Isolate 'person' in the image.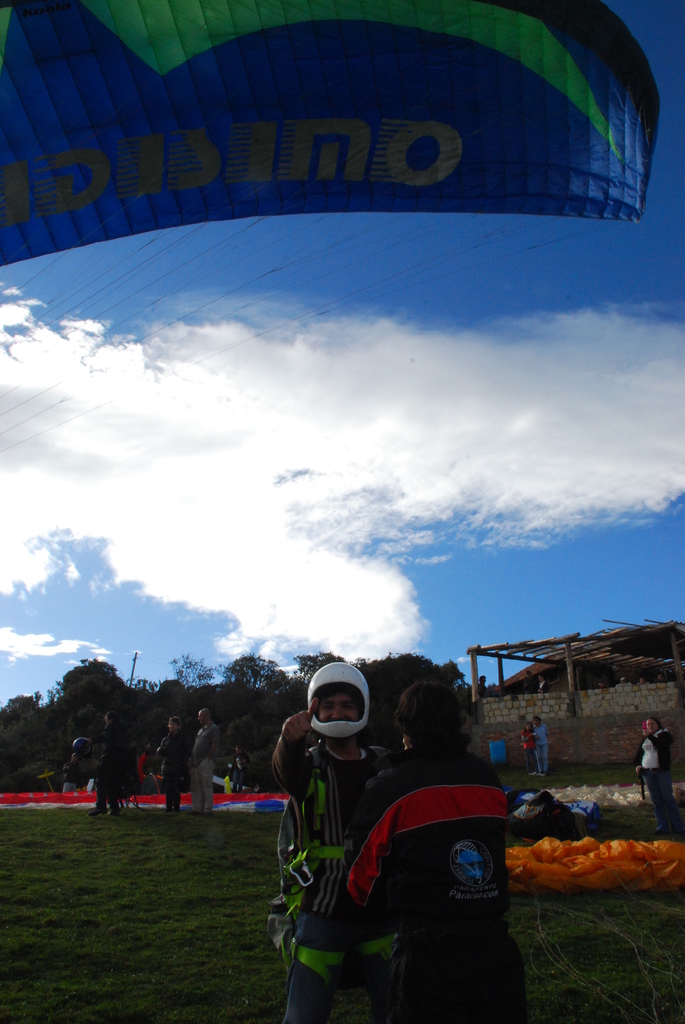
Isolated region: l=98, t=717, r=114, b=808.
